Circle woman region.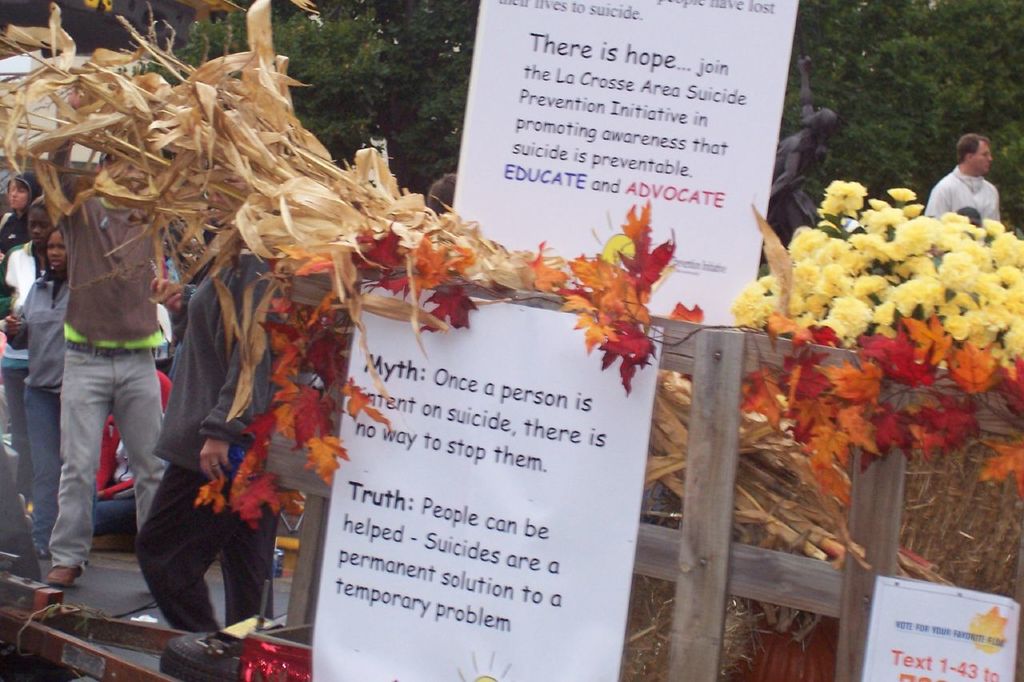
Region: region(2, 196, 58, 490).
